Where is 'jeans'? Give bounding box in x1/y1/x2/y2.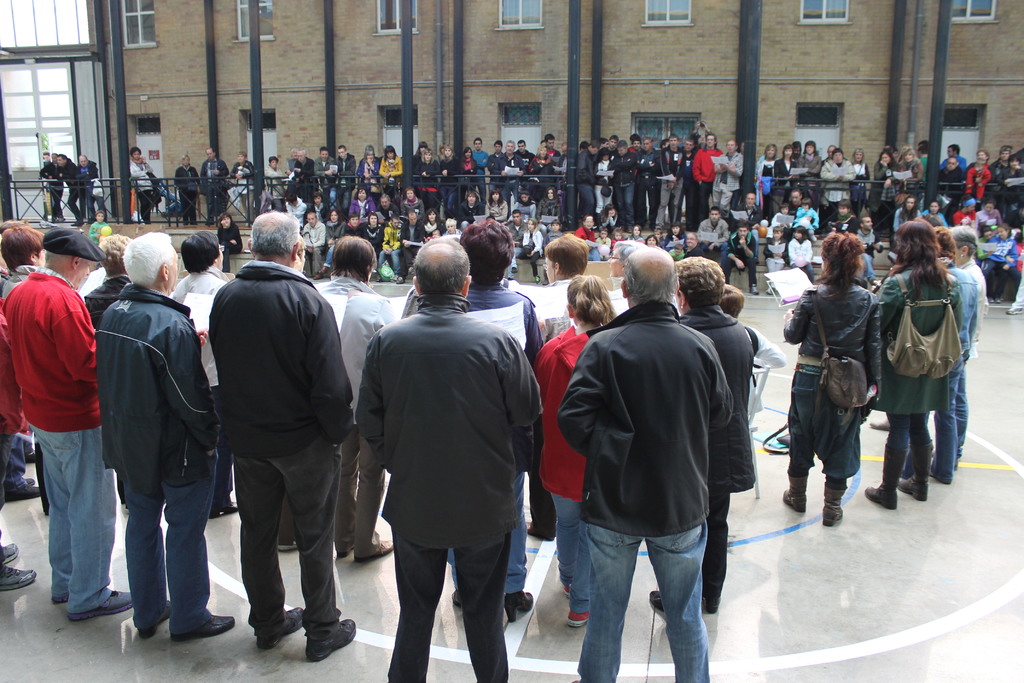
378/249/404/273.
